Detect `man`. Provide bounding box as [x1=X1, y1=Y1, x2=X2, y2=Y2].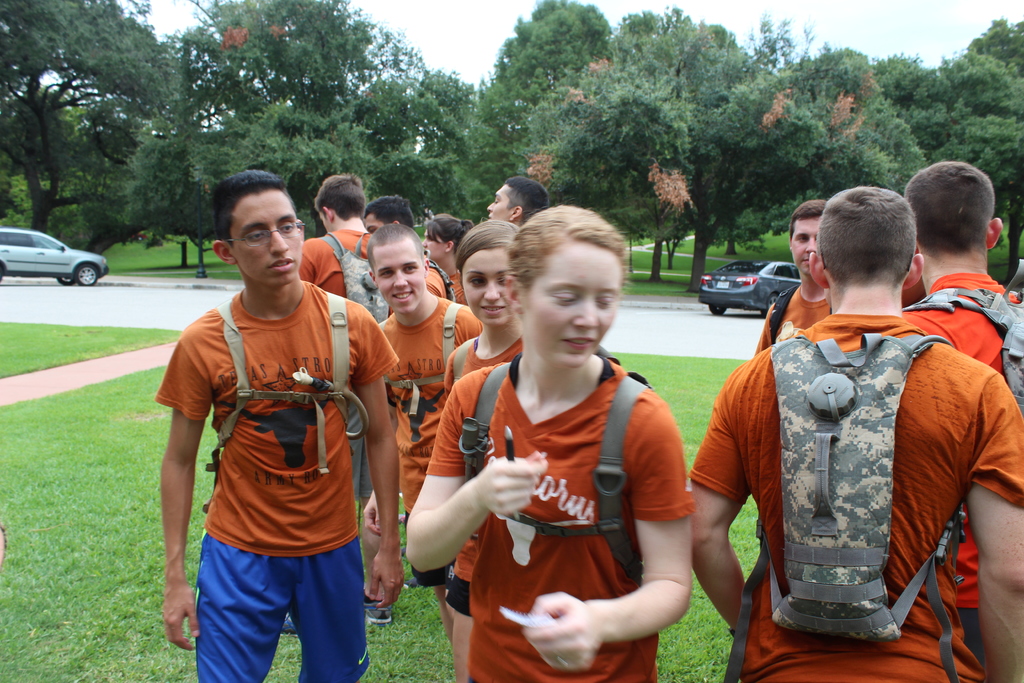
[x1=688, y1=154, x2=1009, y2=678].
